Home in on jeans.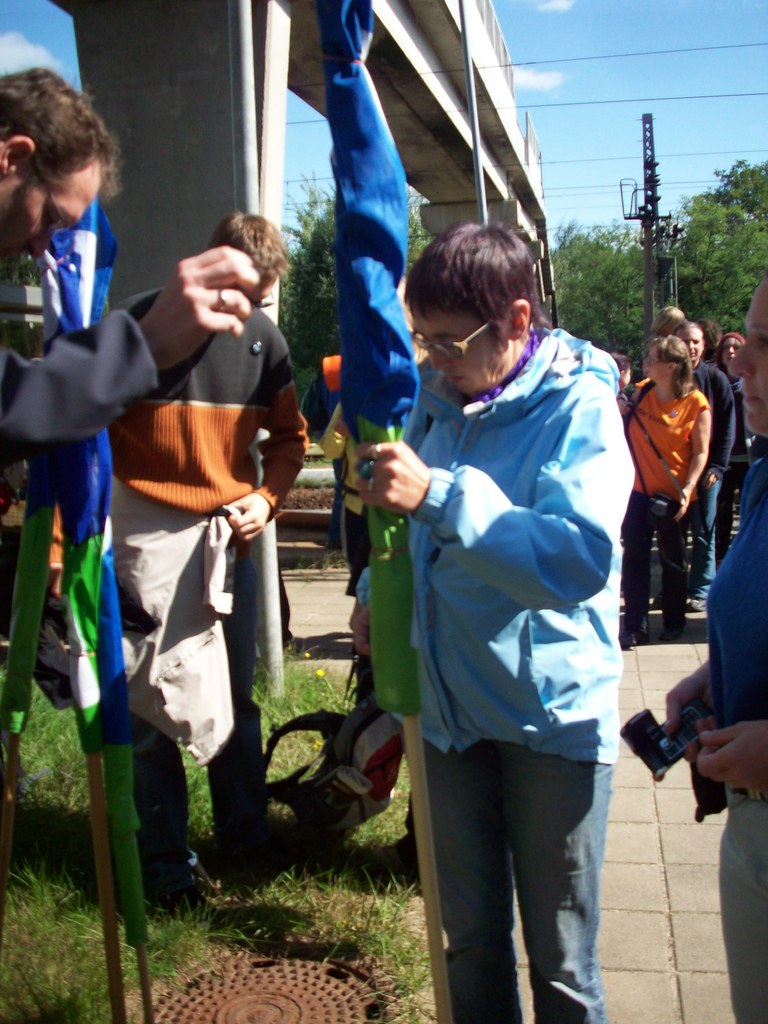
Homed in at [left=689, top=477, right=724, bottom=600].
